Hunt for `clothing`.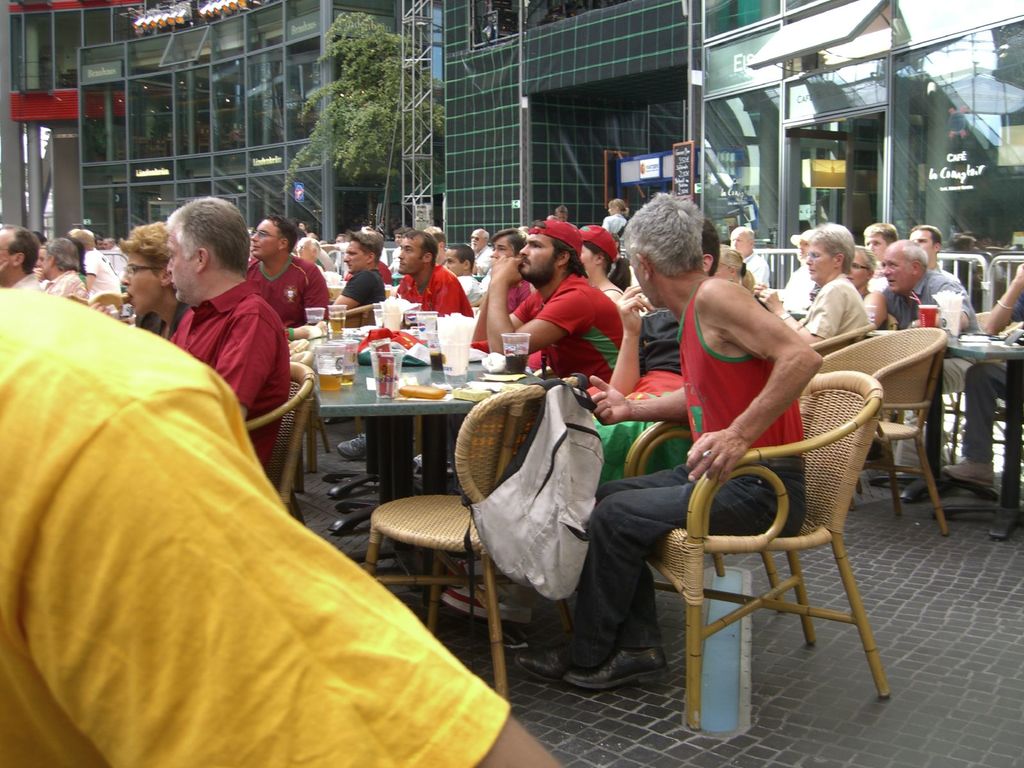
Hunted down at 80:243:121:291.
